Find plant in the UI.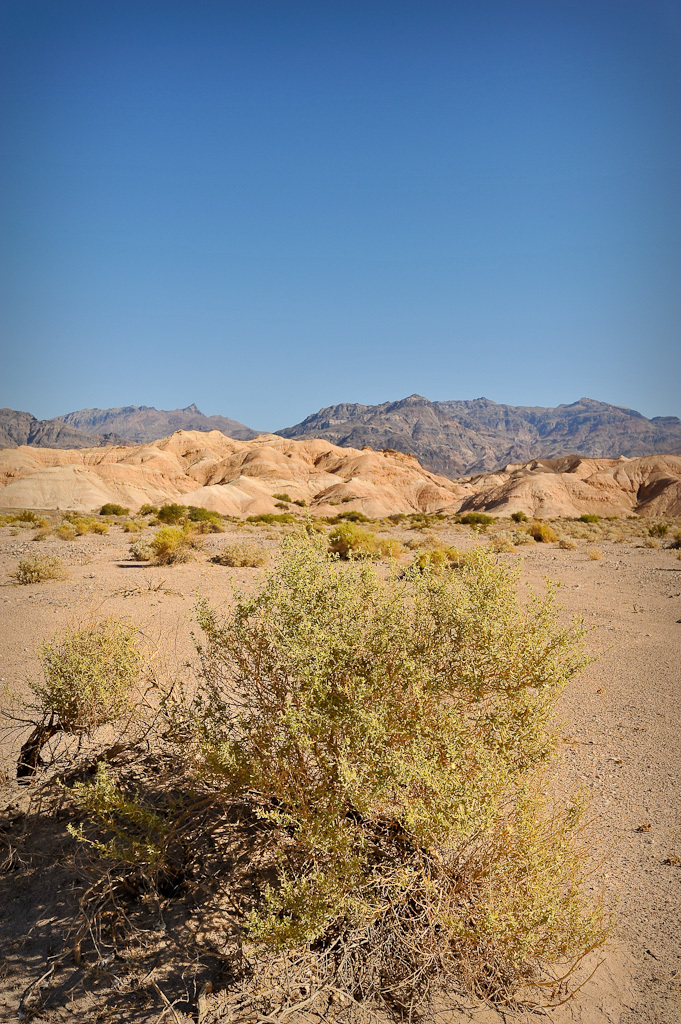
UI element at 606,521,618,547.
